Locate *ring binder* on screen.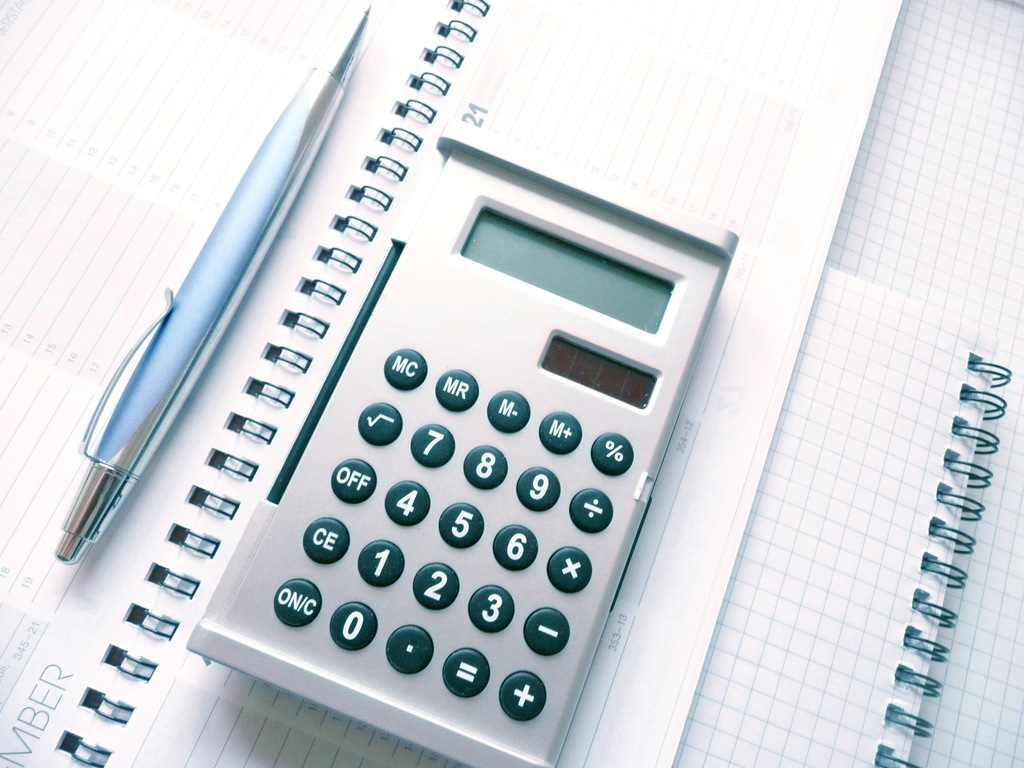
On screen at 873 352 1016 767.
